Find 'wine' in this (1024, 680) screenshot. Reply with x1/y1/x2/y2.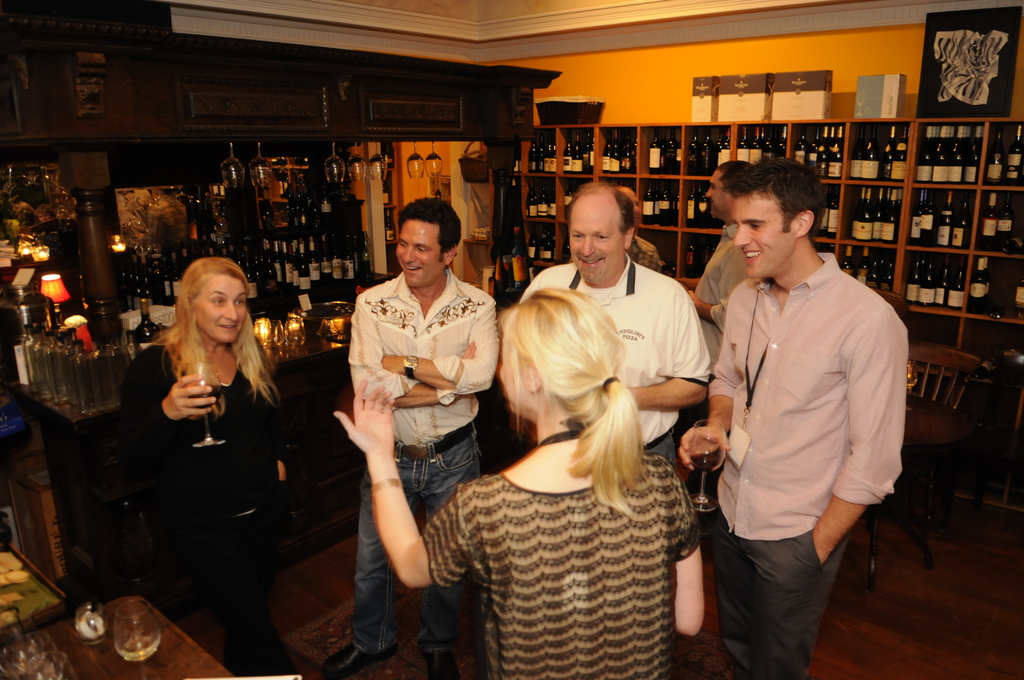
538/179/547/218.
